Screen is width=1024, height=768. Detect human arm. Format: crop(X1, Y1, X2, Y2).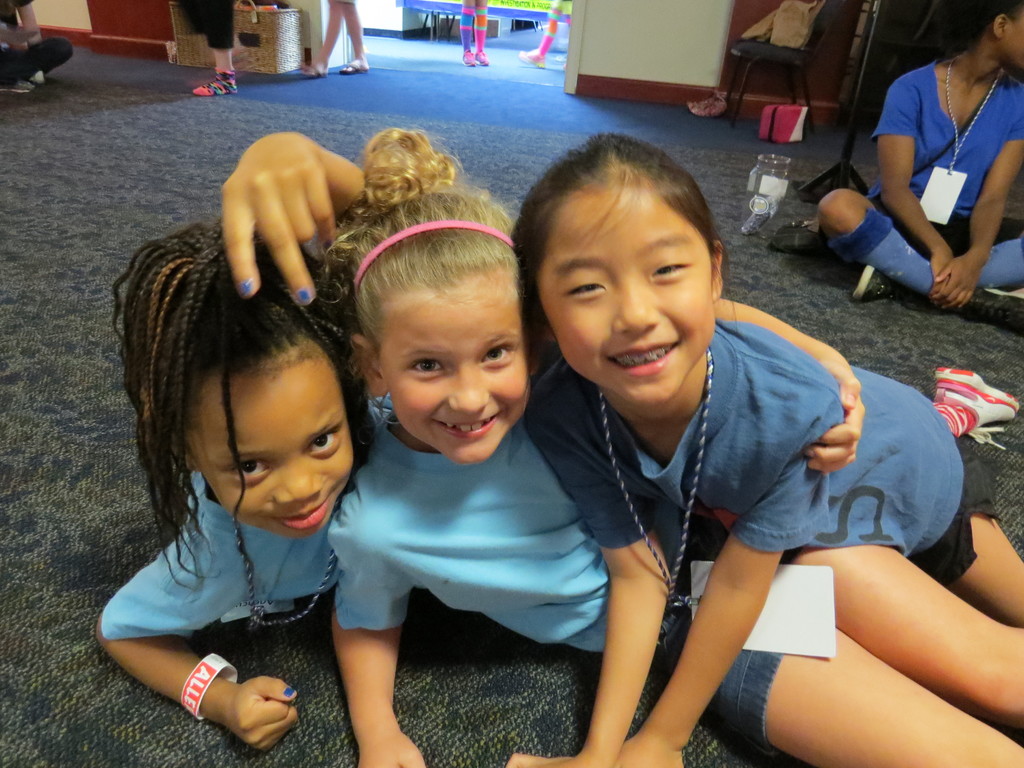
crop(870, 73, 968, 304).
